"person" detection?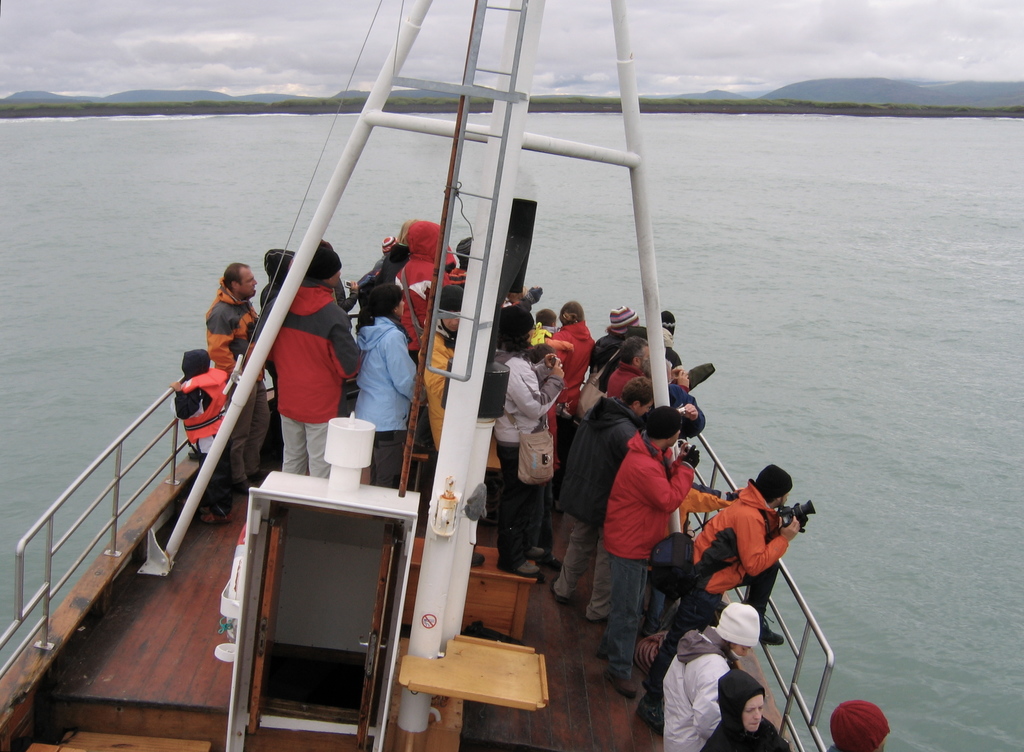
locate(170, 348, 242, 516)
